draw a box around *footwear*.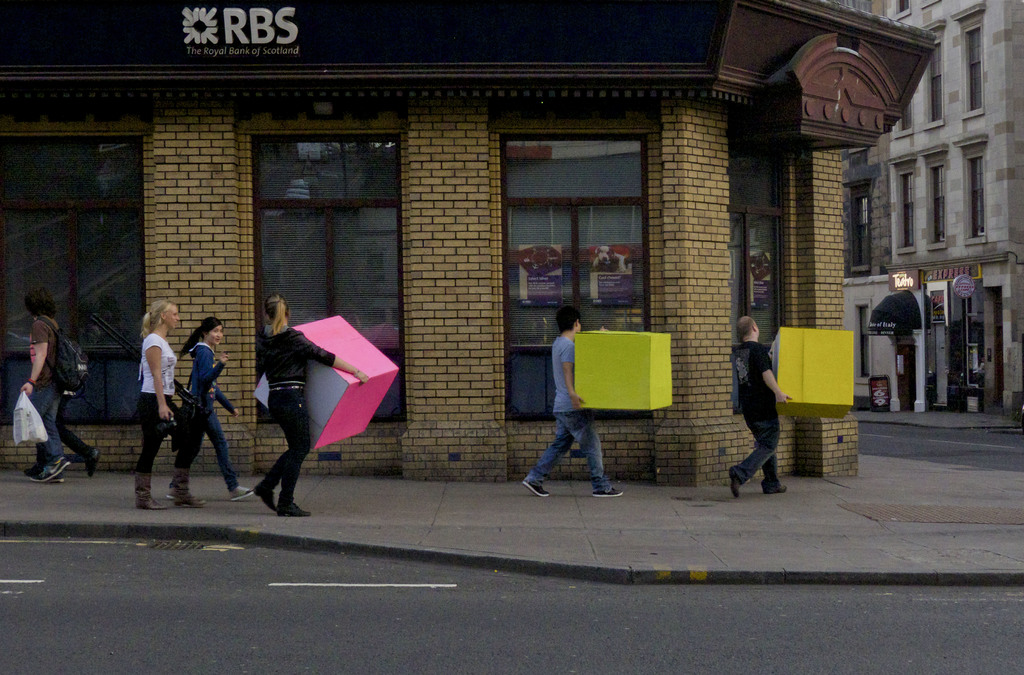
pyautogui.locateOnScreen(163, 474, 203, 524).
